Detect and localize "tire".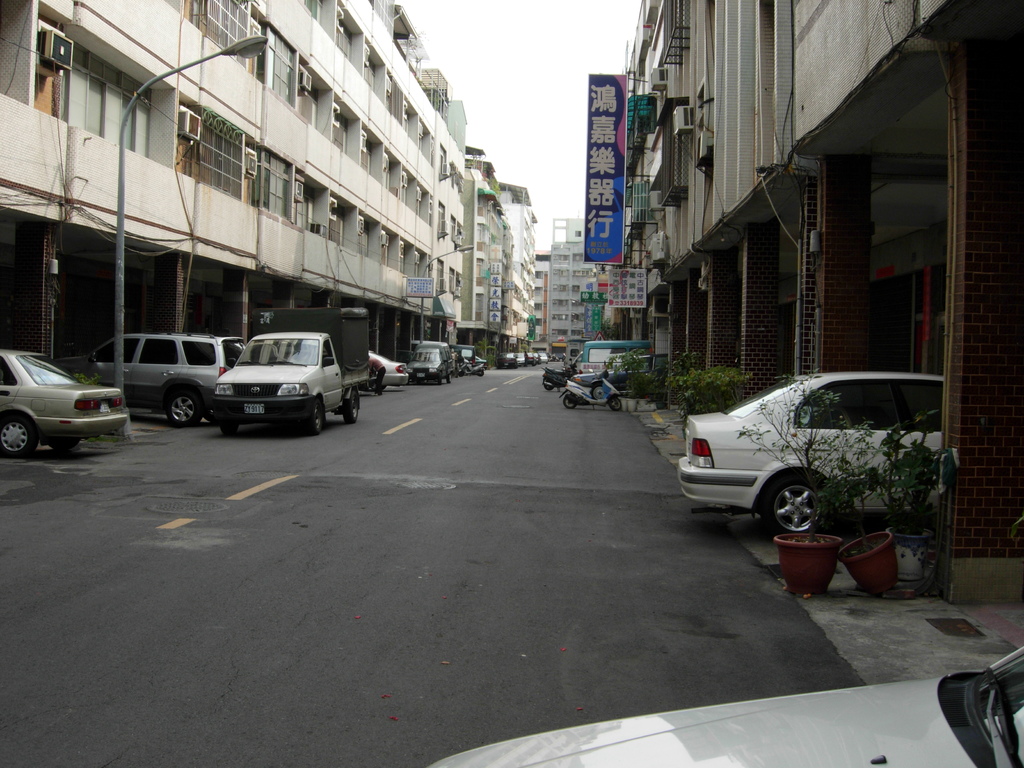
Localized at detection(307, 398, 328, 435).
